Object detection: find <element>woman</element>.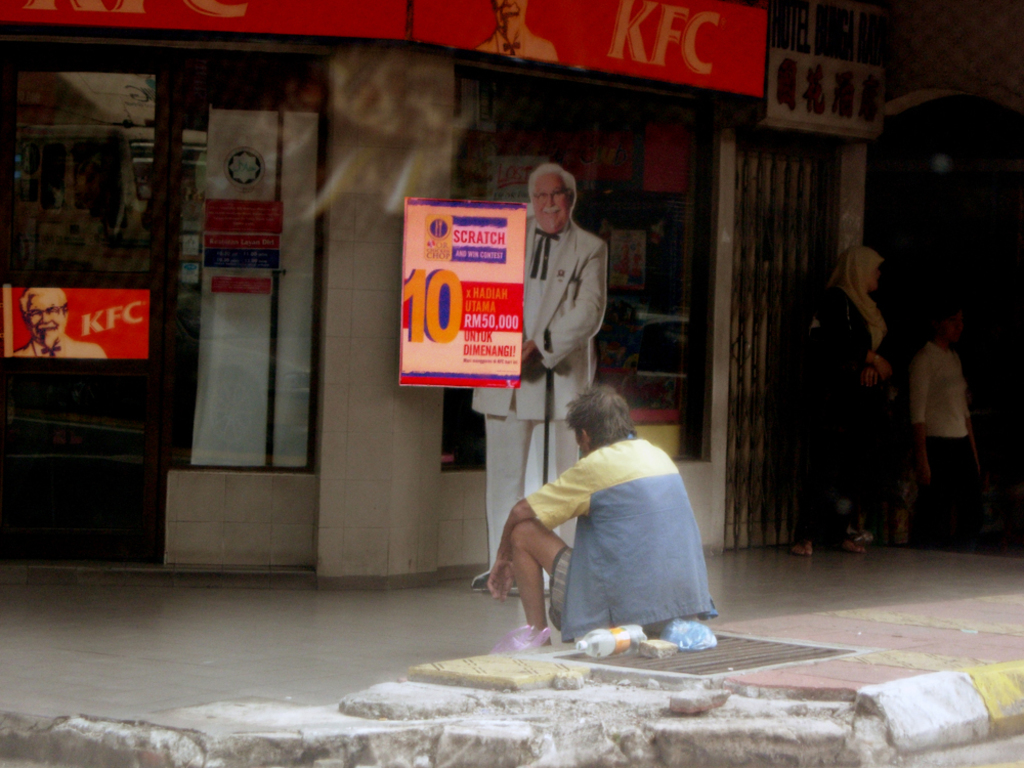
[left=908, top=297, right=984, bottom=547].
